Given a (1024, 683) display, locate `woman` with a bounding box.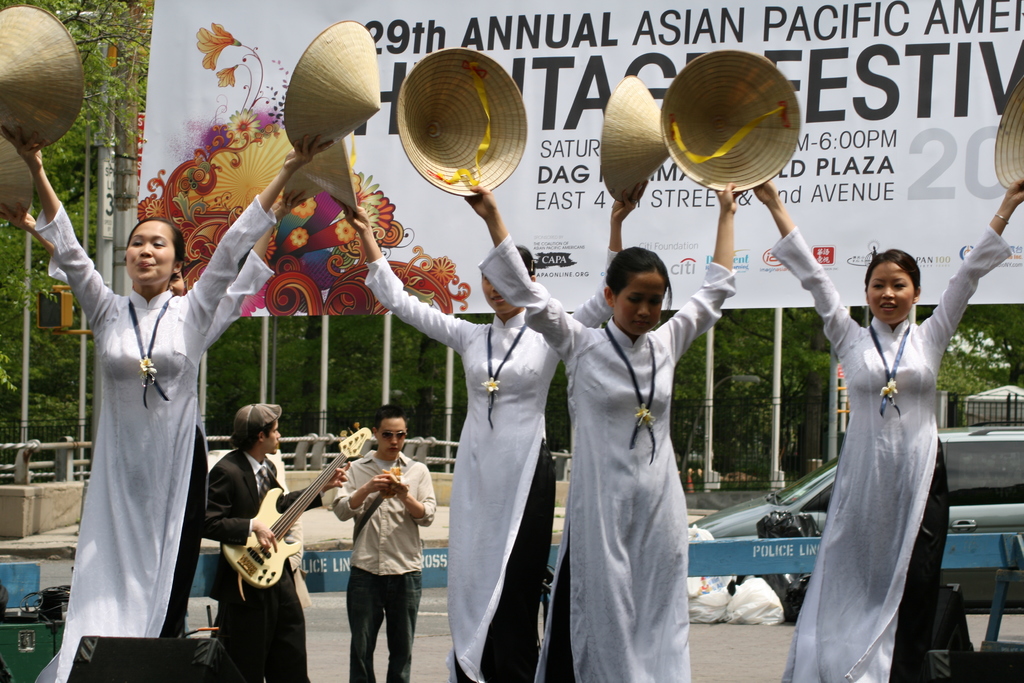
Located: pyautogui.locateOnScreen(755, 179, 1023, 682).
